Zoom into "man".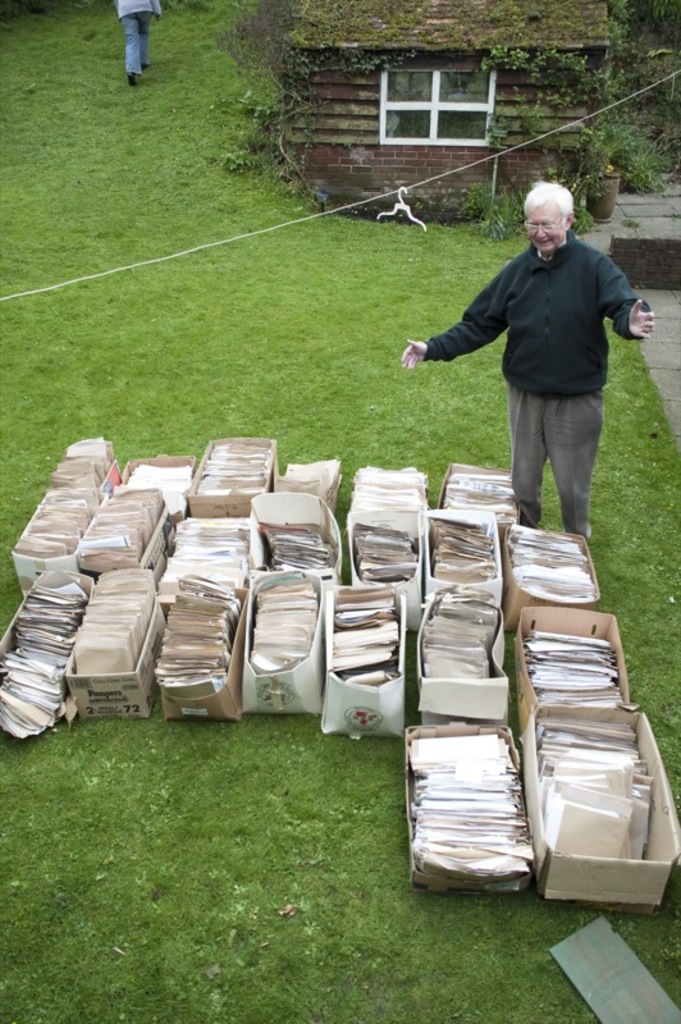
Zoom target: <bbox>420, 174, 654, 530</bbox>.
